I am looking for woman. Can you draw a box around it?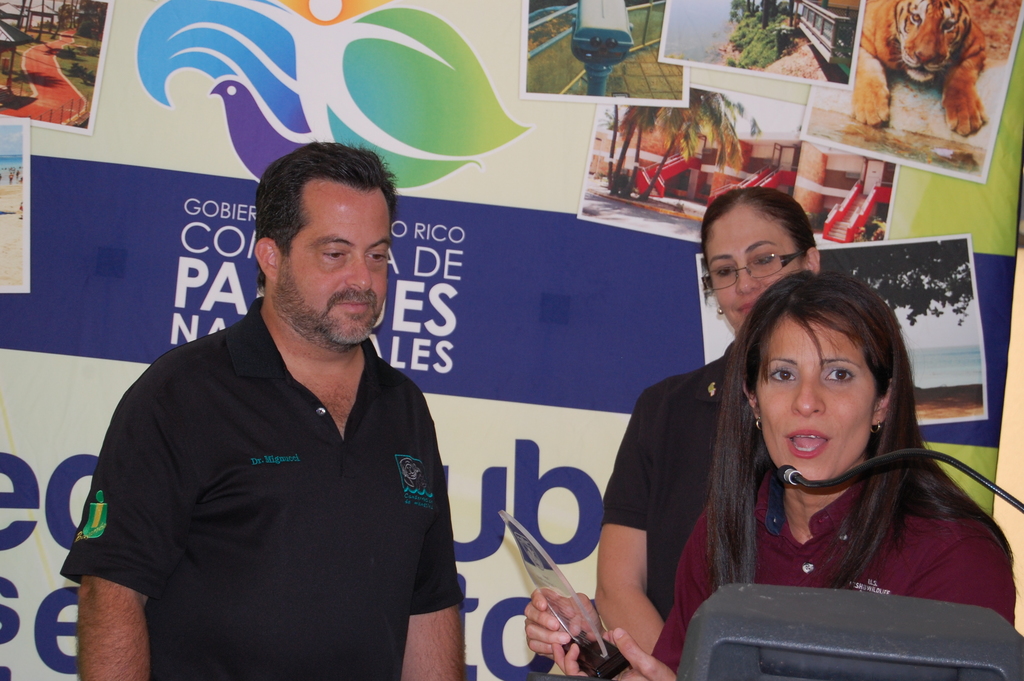
Sure, the bounding box is [522,274,1023,680].
